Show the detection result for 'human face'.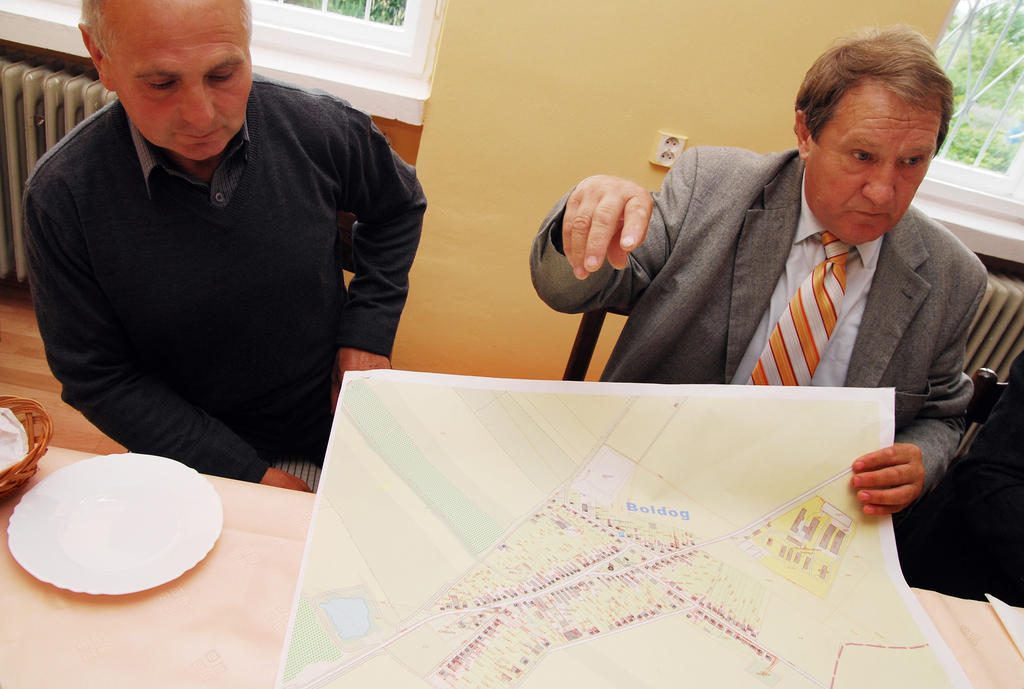
[x1=110, y1=27, x2=250, y2=161].
